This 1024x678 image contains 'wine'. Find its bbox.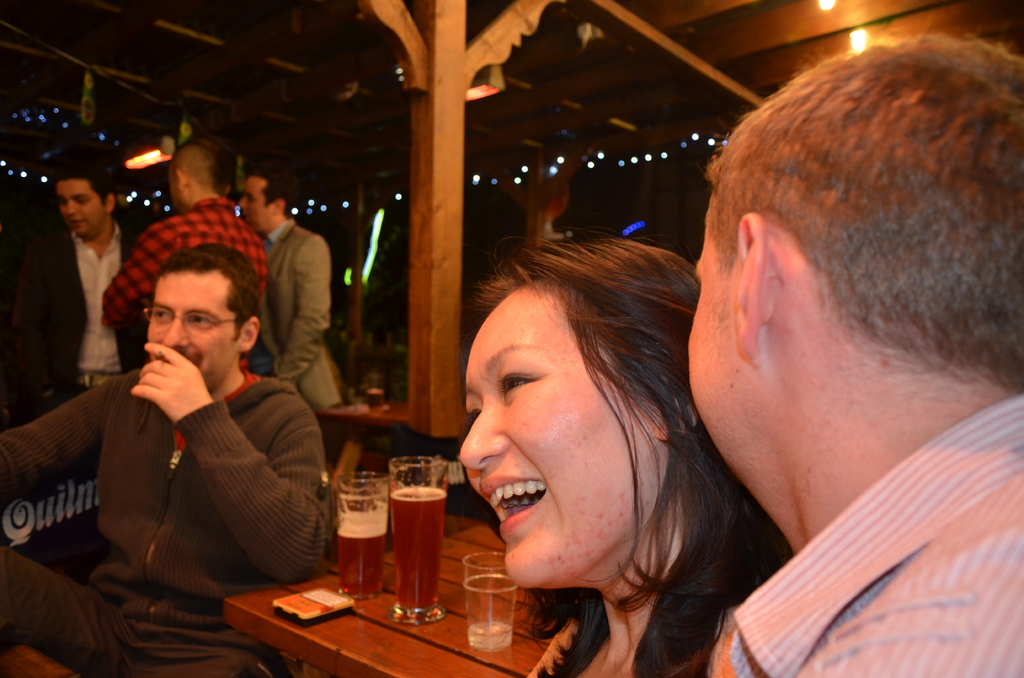
[left=329, top=520, right=392, bottom=599].
